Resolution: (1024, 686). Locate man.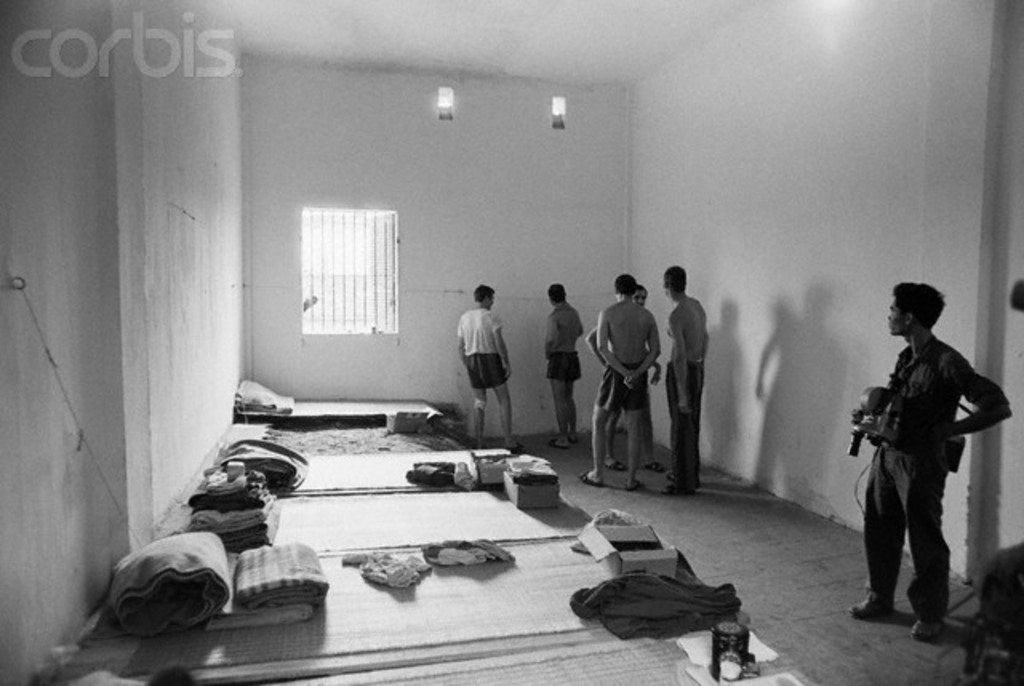
(538,275,586,451).
